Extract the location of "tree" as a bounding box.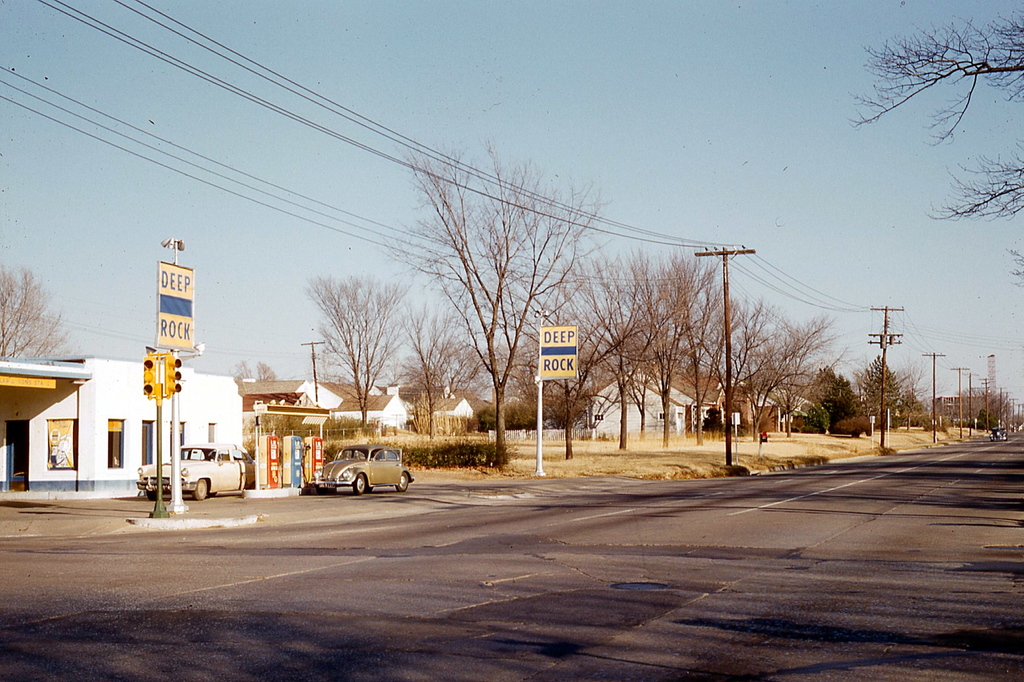
crop(838, 6, 1023, 292).
